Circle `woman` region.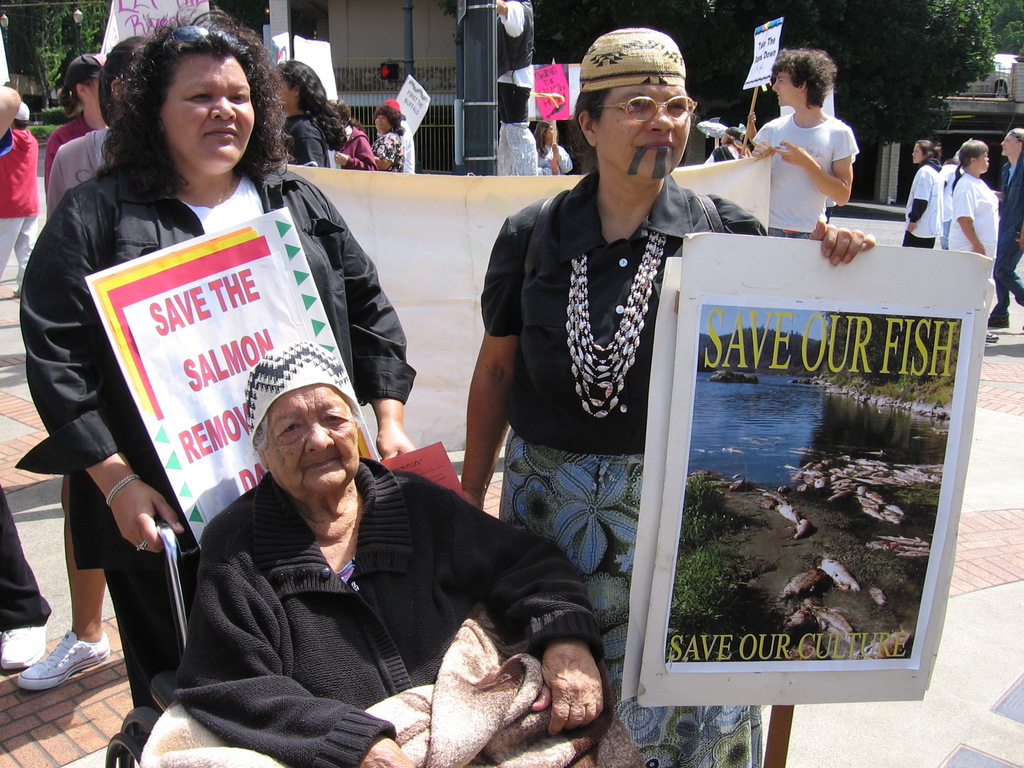
Region: 906,138,943,243.
